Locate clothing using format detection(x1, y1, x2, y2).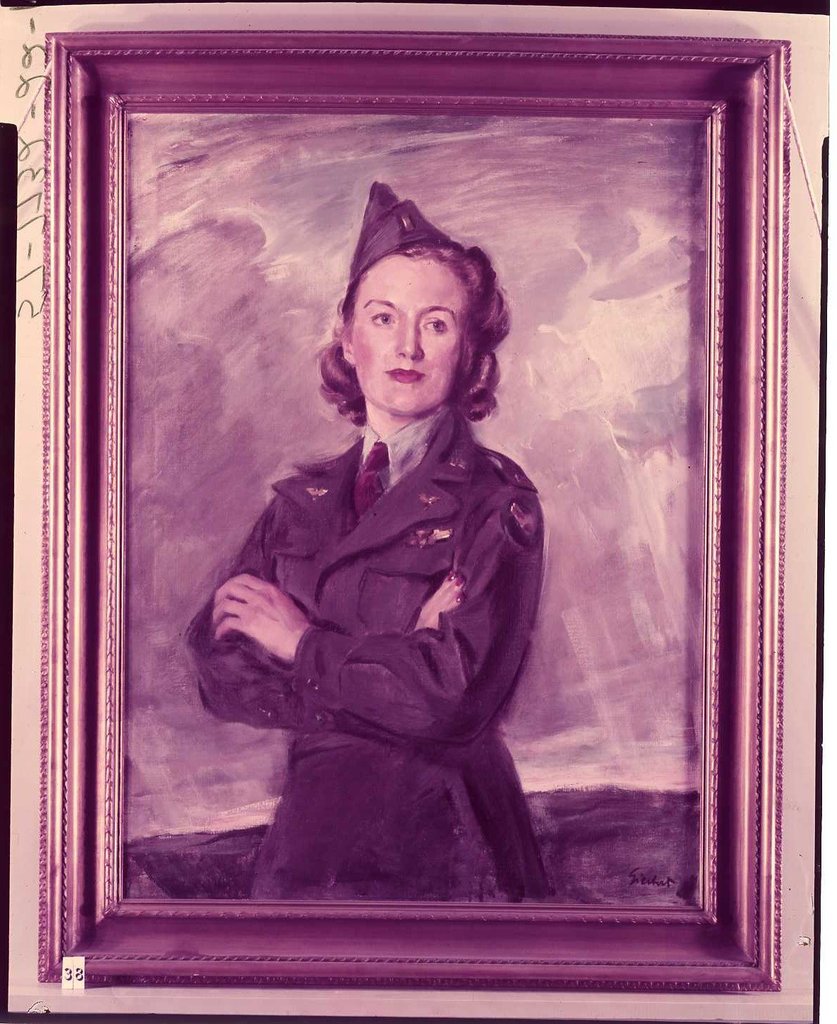
detection(194, 312, 570, 900).
